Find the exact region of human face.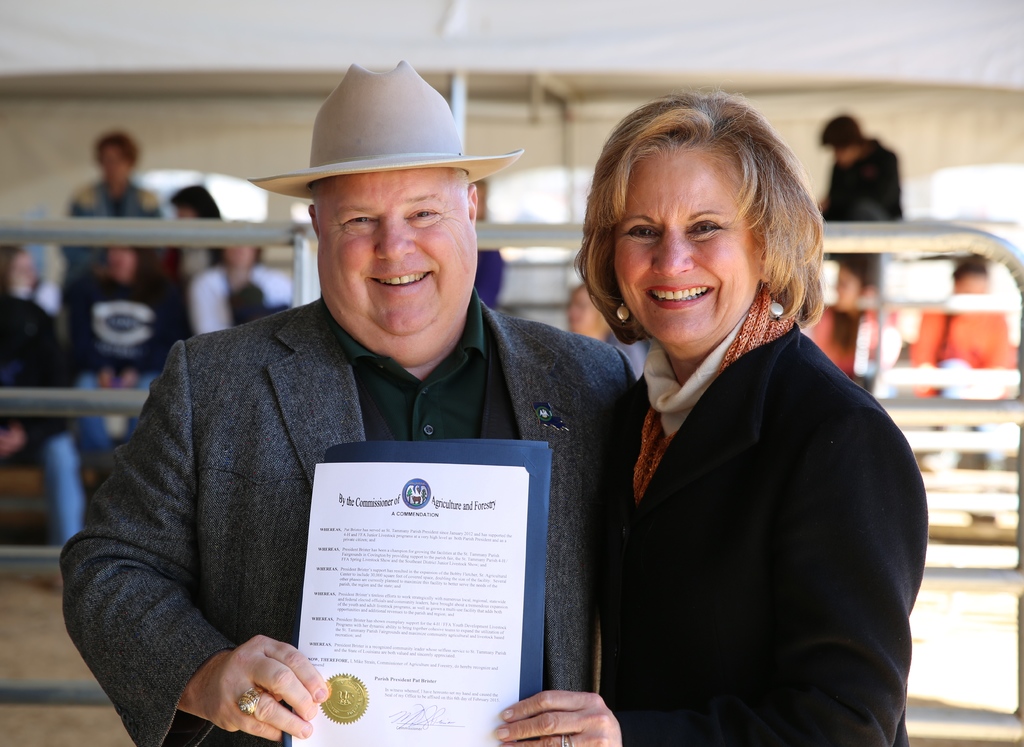
Exact region: 176 206 195 216.
